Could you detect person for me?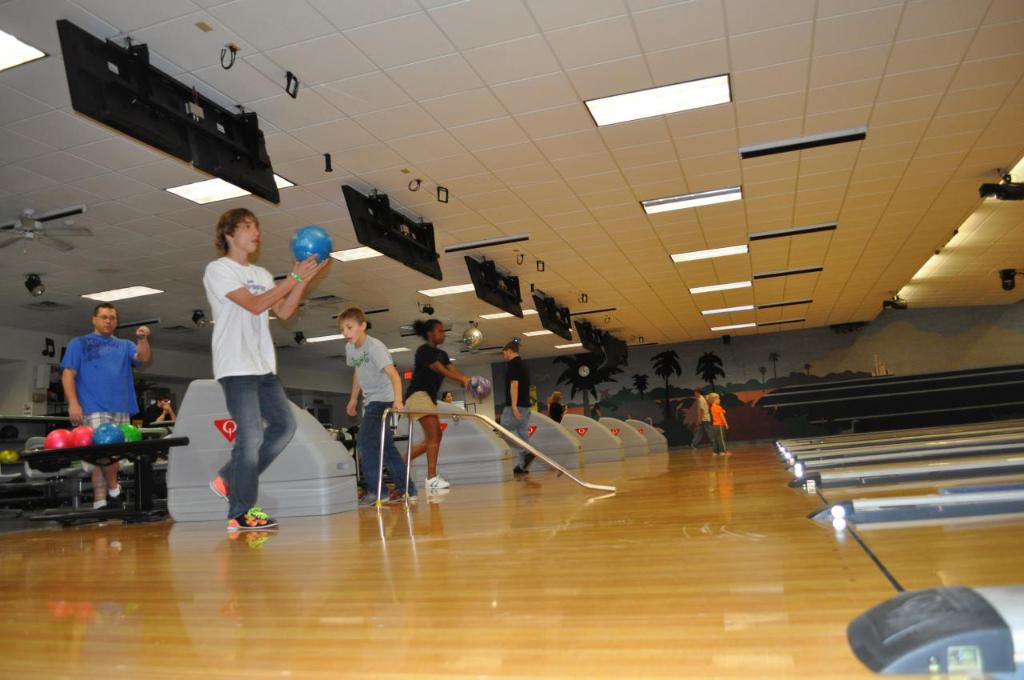
Detection result: 201:210:326:533.
